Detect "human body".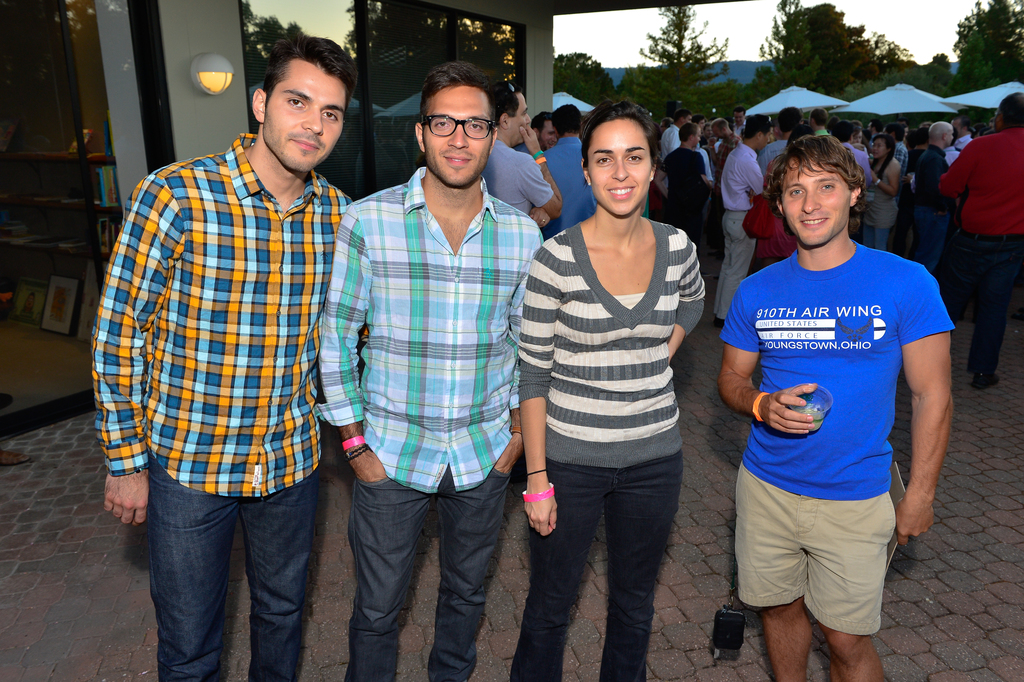
Detected at [x1=655, y1=107, x2=689, y2=165].
